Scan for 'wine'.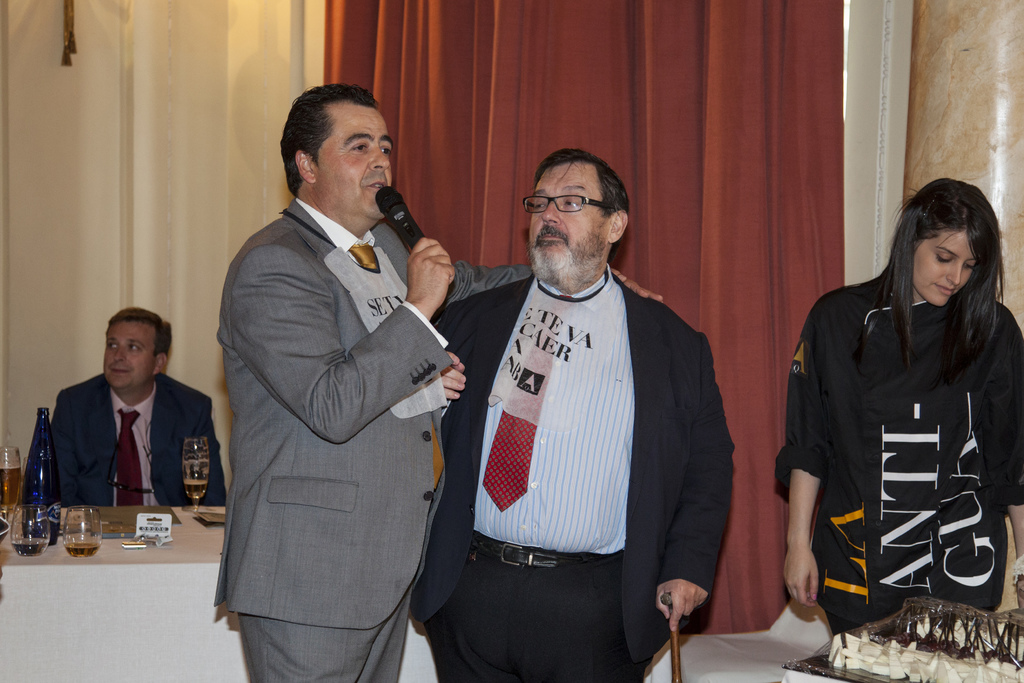
Scan result: bbox(2, 466, 19, 512).
